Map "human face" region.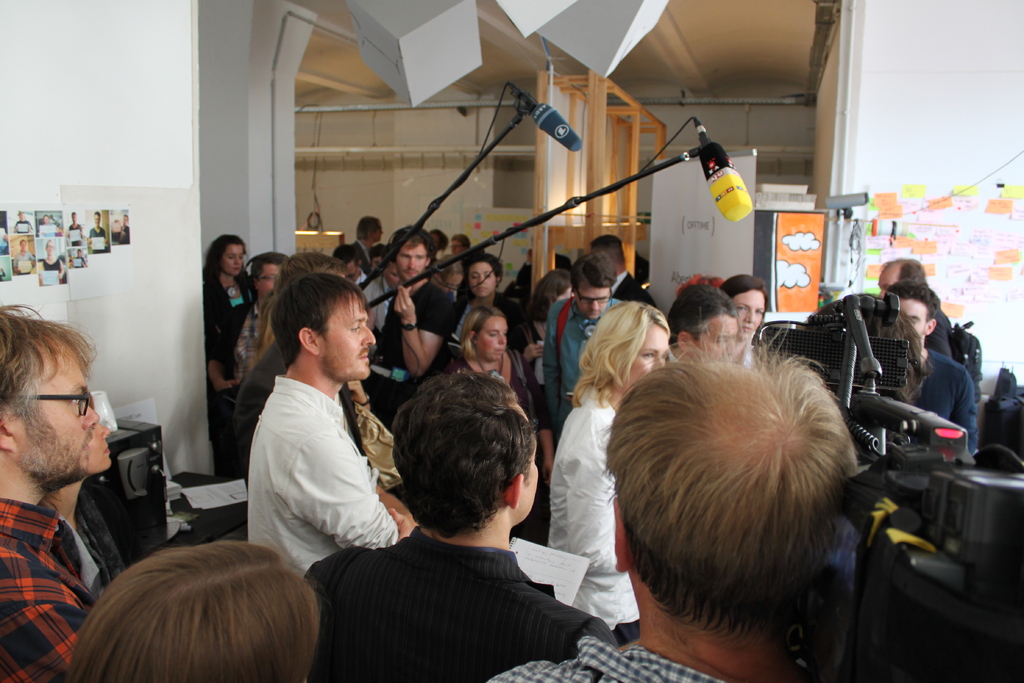
Mapped to x1=84 y1=422 x2=115 y2=476.
